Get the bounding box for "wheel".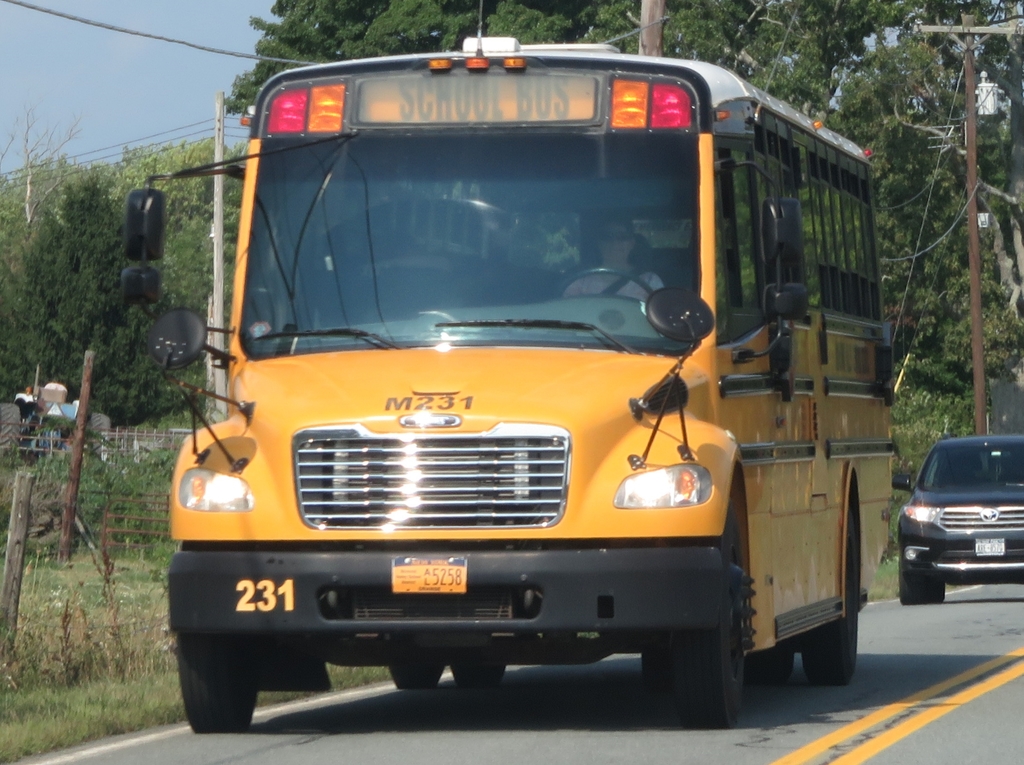
<region>388, 650, 448, 691</region>.
